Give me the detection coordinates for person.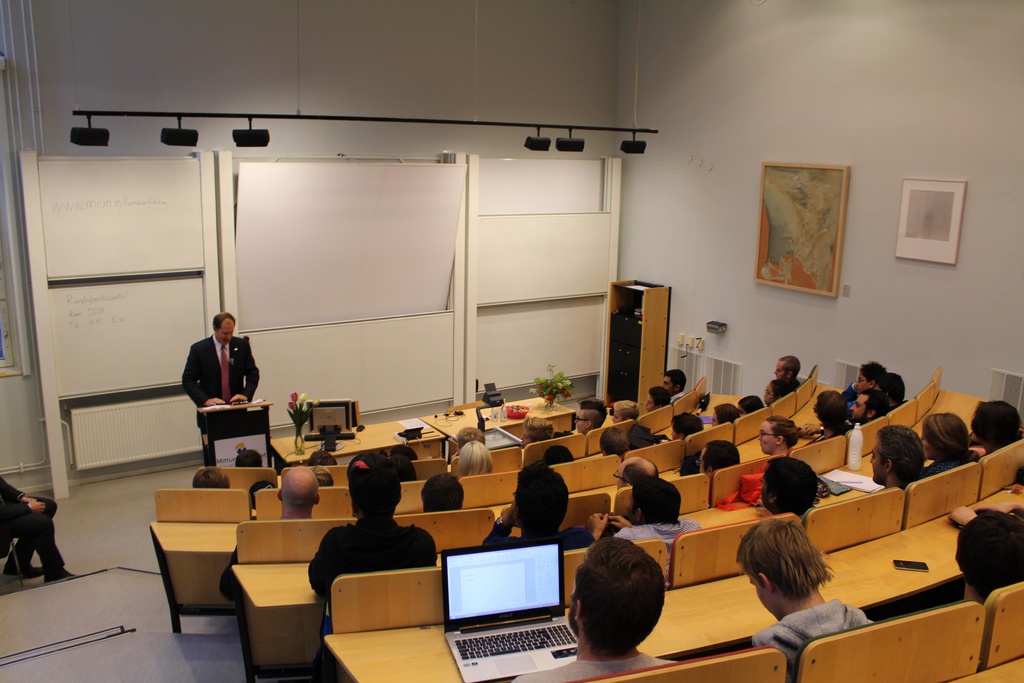
737, 518, 877, 679.
